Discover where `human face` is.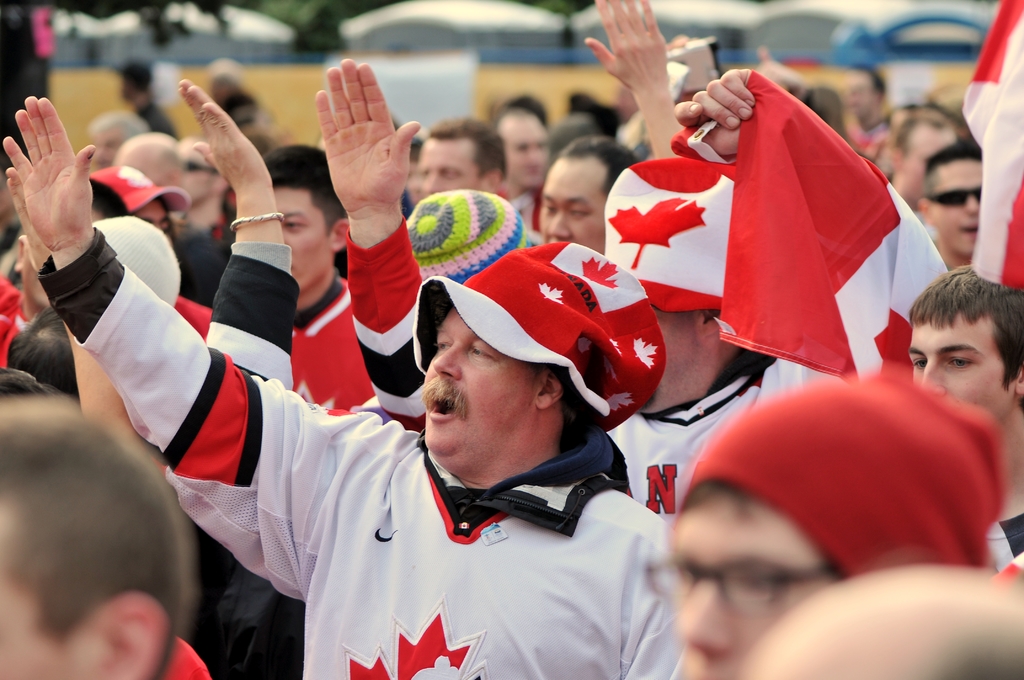
Discovered at <box>284,184,328,273</box>.
